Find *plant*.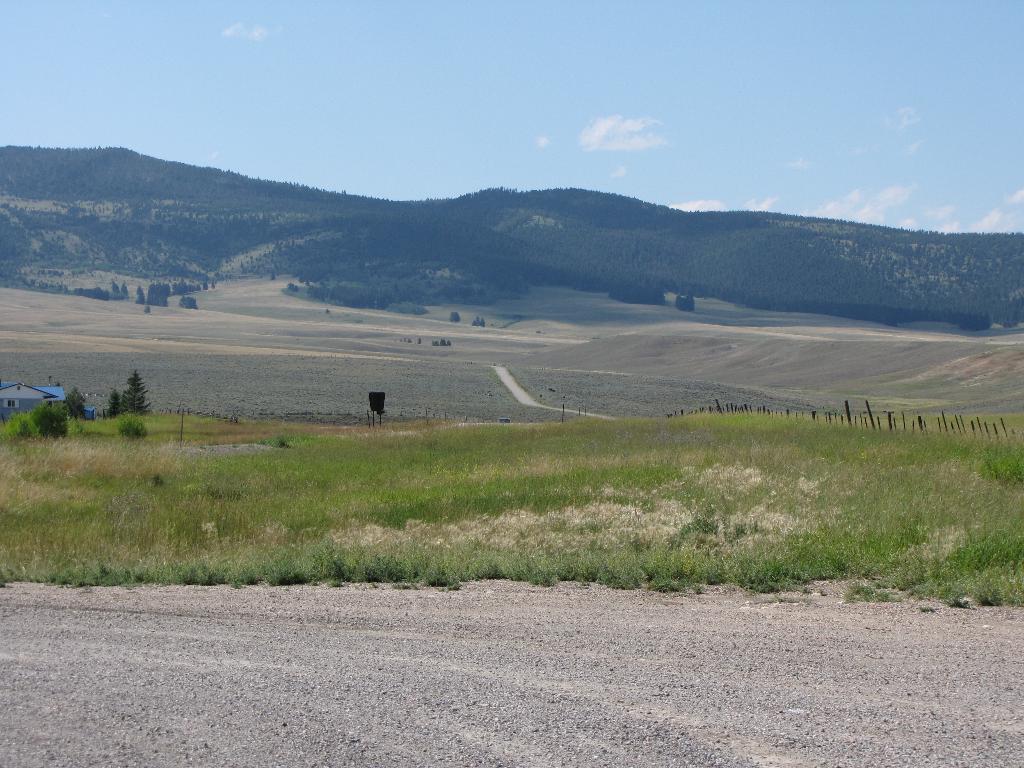
[left=67, top=286, right=113, bottom=305].
